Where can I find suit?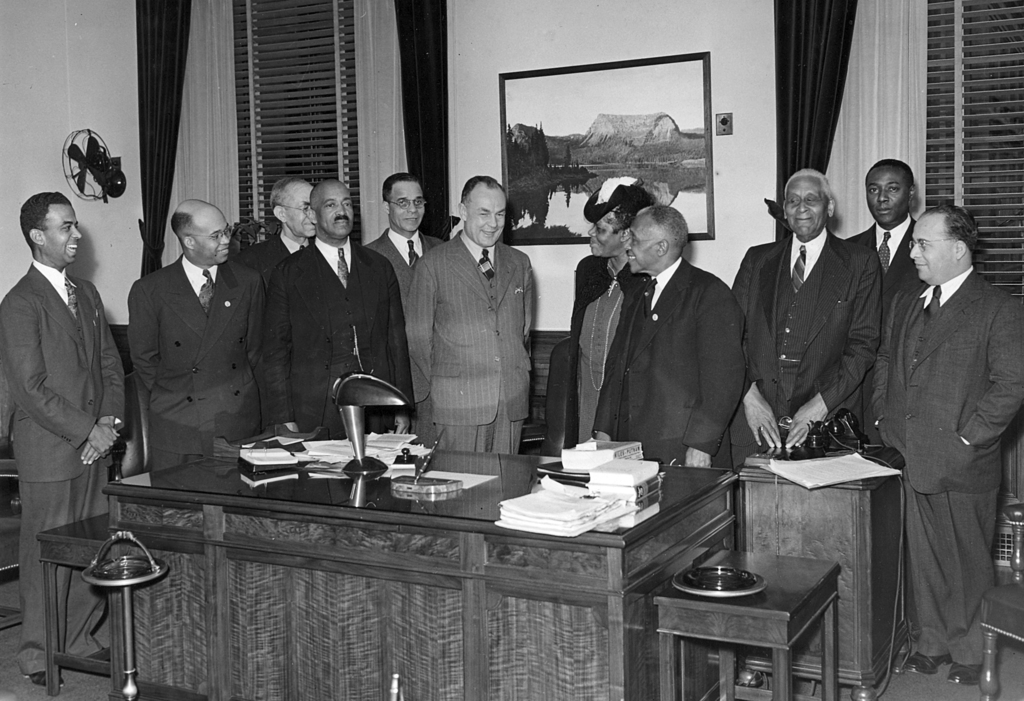
You can find it at 256:234:420:433.
